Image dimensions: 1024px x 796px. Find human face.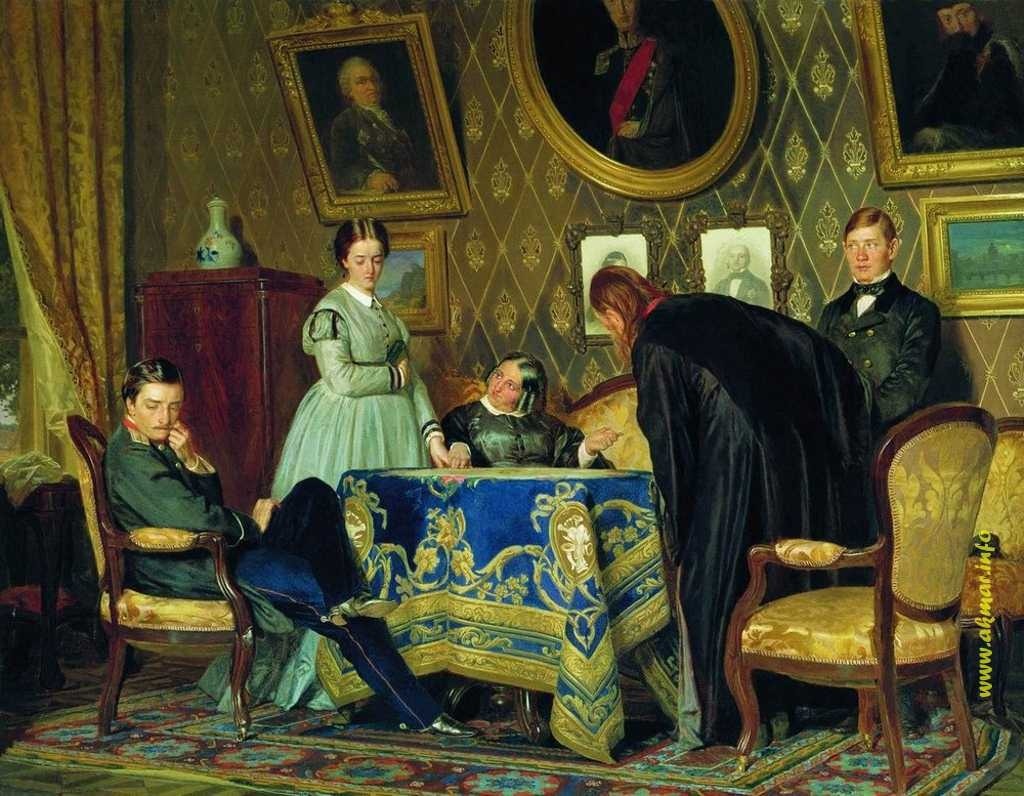
l=595, t=307, r=613, b=331.
